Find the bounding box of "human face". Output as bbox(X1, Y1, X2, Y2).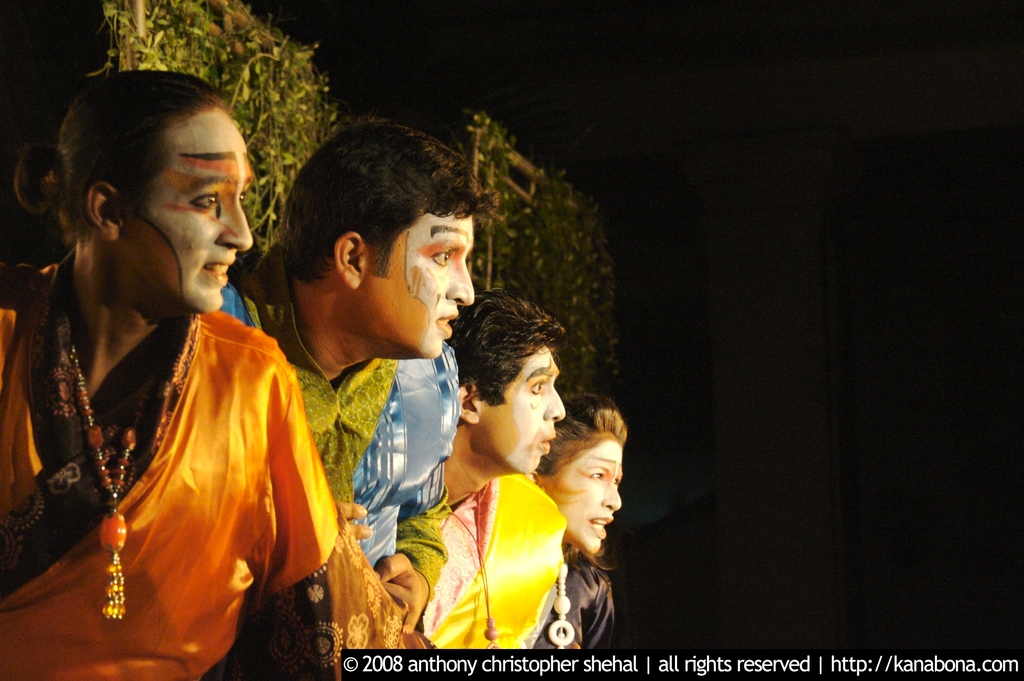
bbox(479, 344, 566, 476).
